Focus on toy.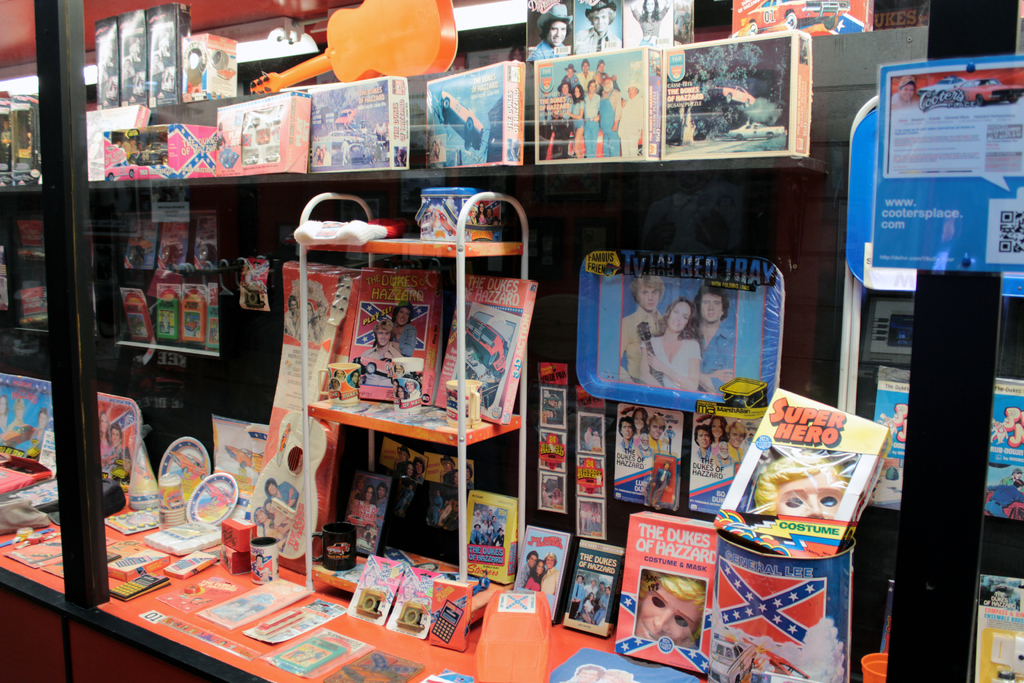
Focused at 227:445:250:468.
